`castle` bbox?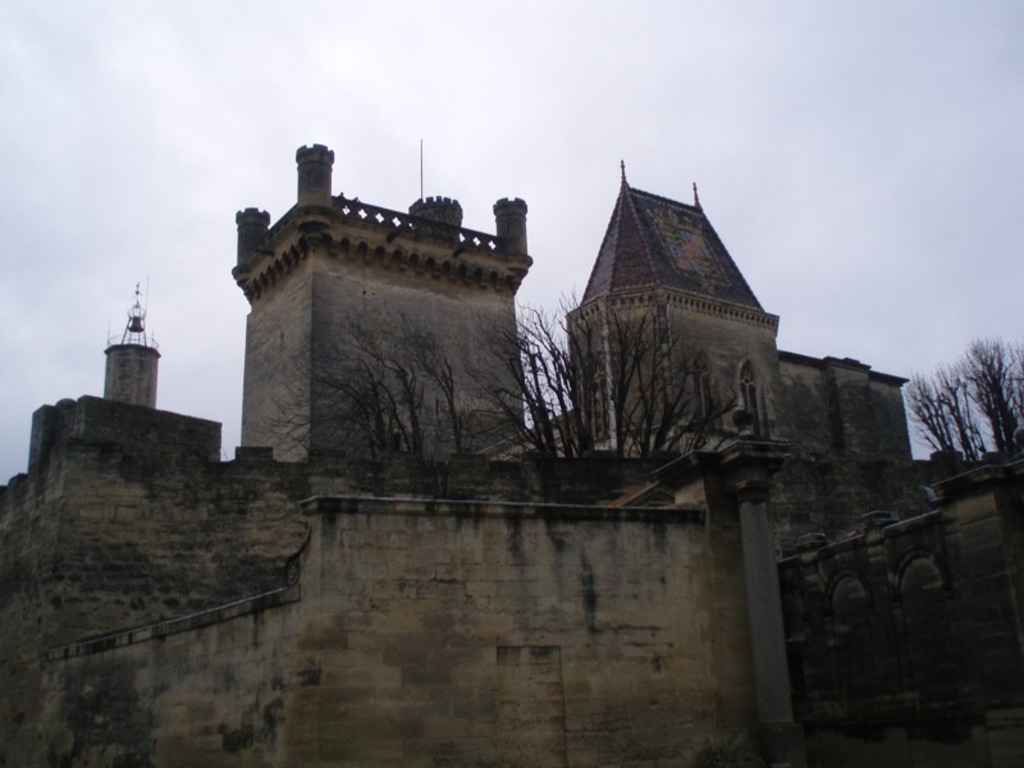
(3, 137, 1018, 767)
